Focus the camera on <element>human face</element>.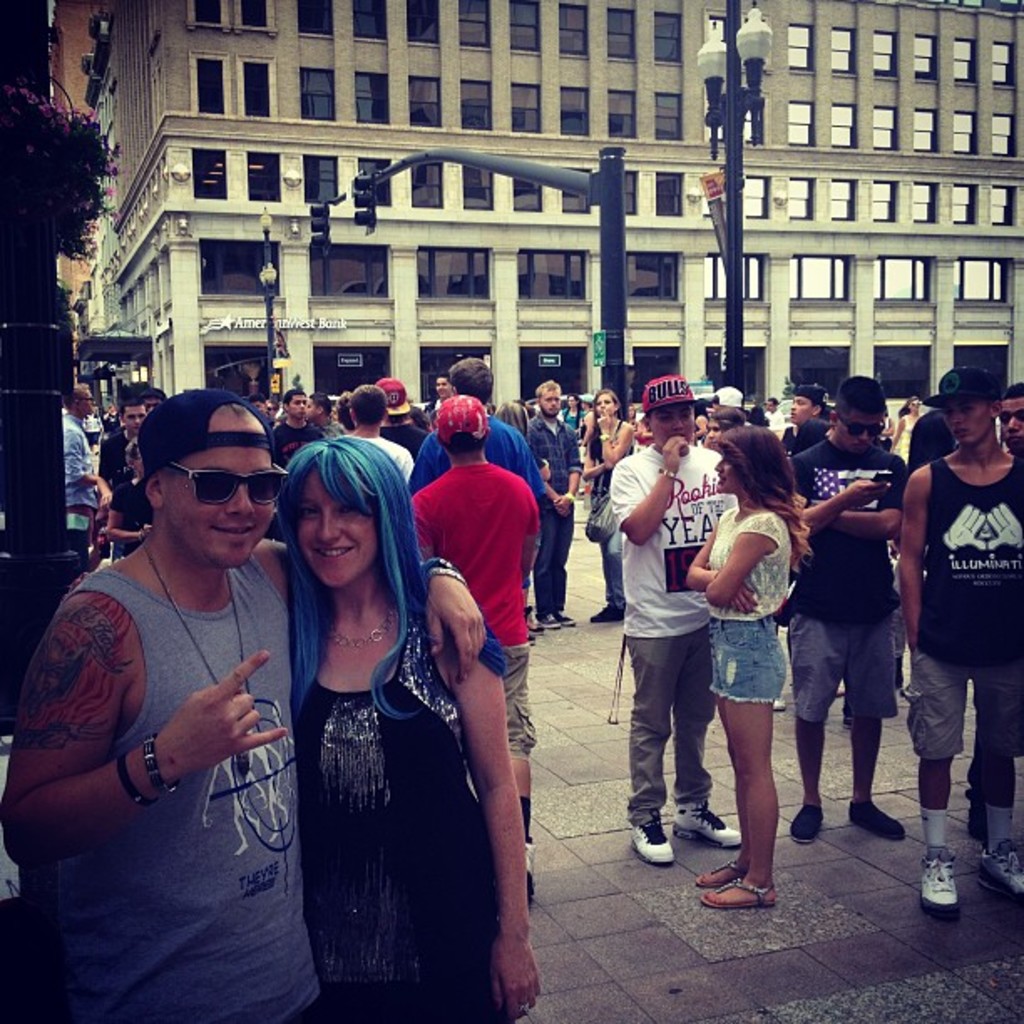
Focus region: (left=790, top=393, right=822, bottom=435).
